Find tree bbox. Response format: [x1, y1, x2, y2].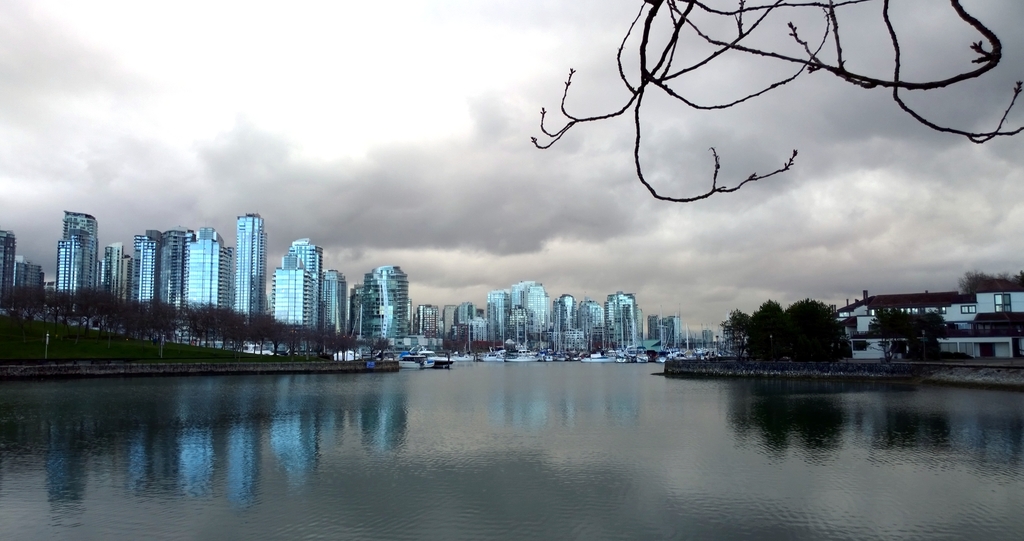
[516, 0, 1023, 208].
